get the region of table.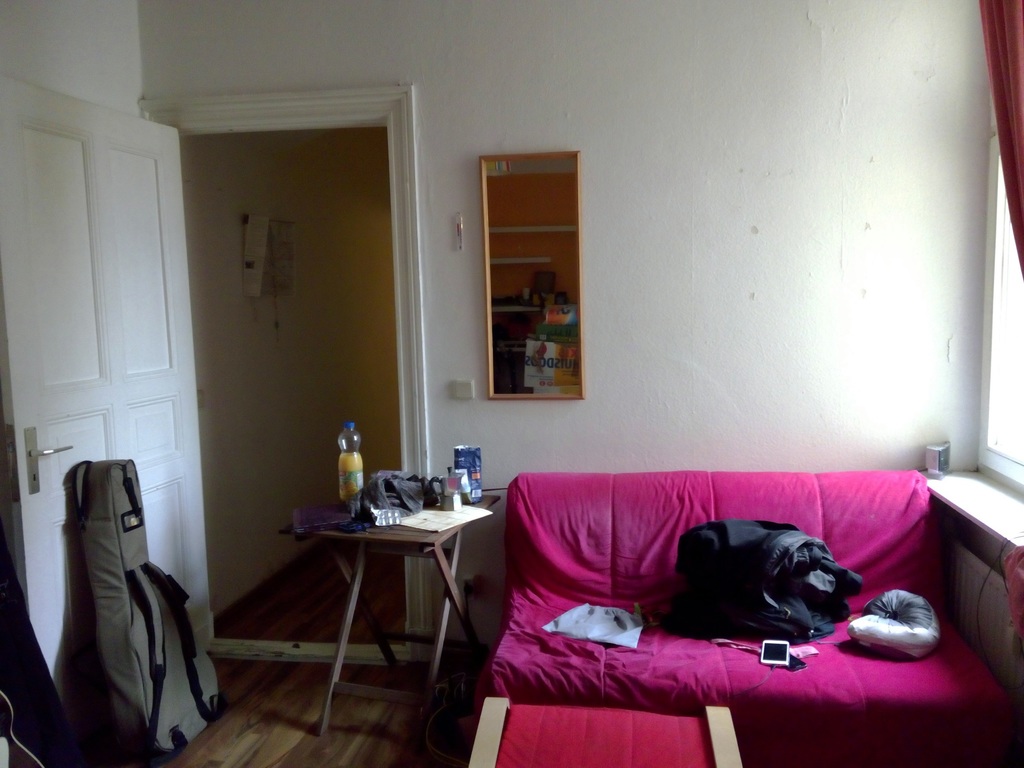
[286,474,487,712].
